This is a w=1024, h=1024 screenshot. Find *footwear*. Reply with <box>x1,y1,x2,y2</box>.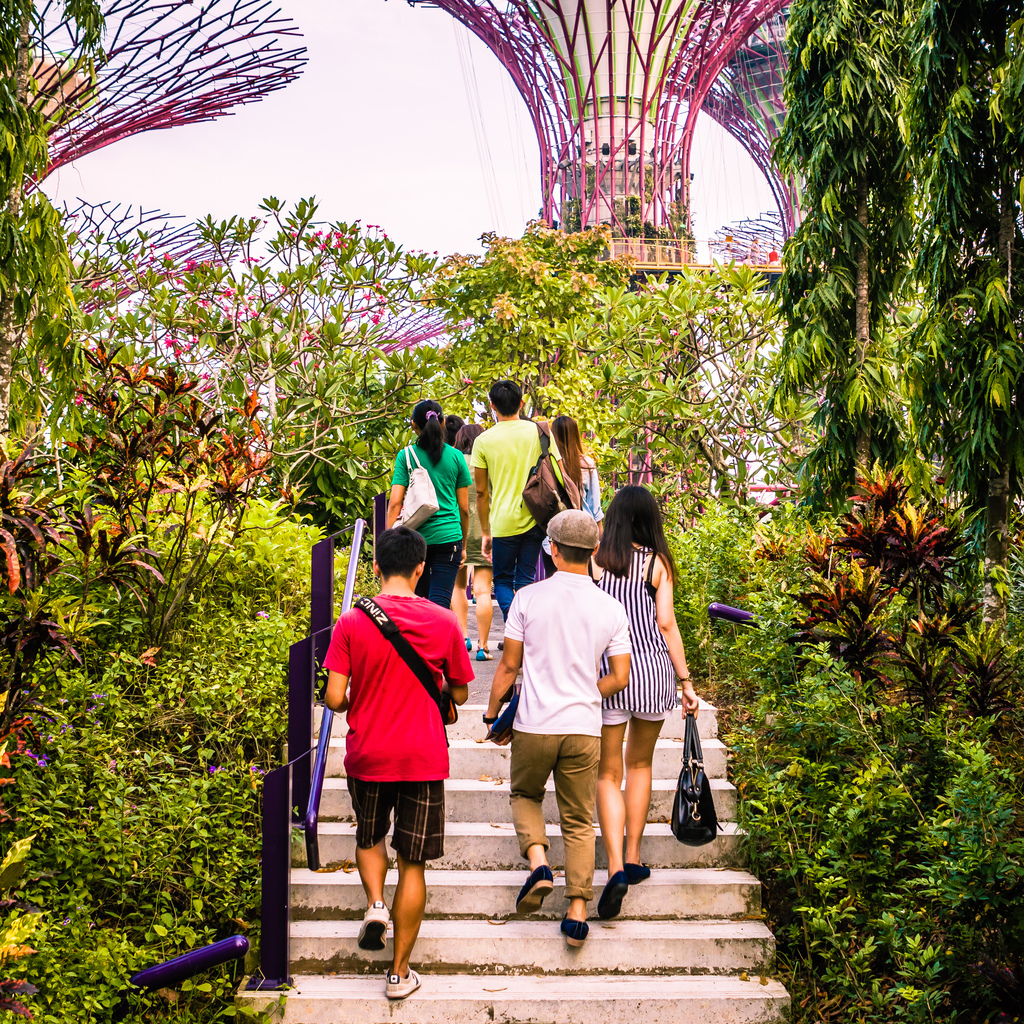
<box>596,874,633,916</box>.
